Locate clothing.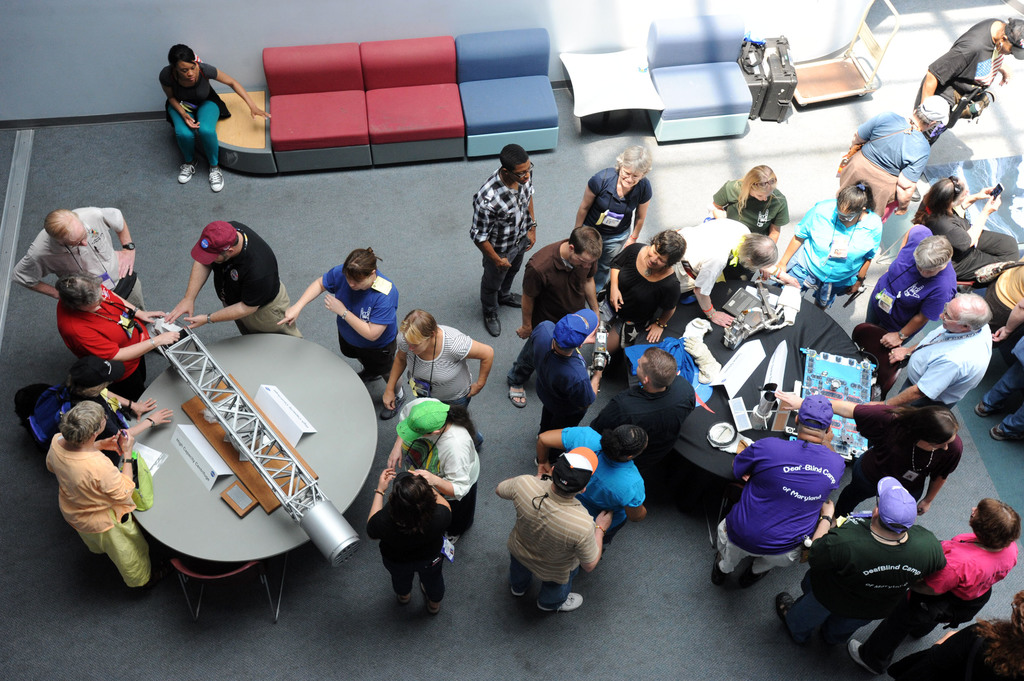
Bounding box: x1=860 y1=532 x2=1018 y2=671.
